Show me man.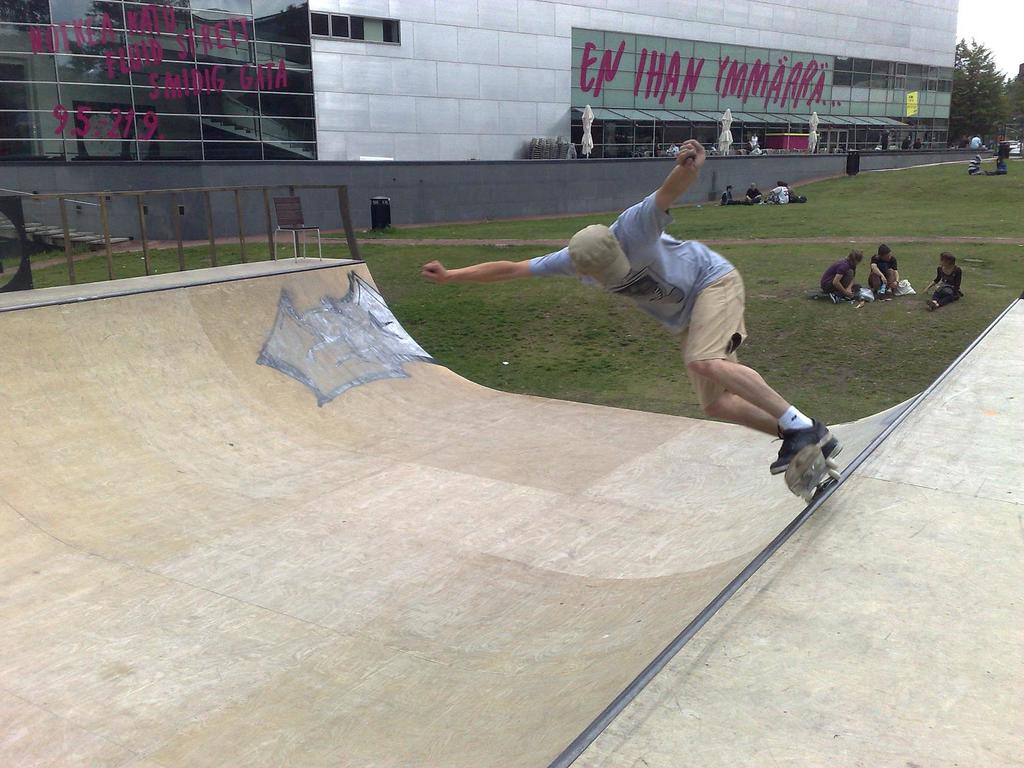
man is here: {"left": 960, "top": 134, "right": 970, "bottom": 149}.
